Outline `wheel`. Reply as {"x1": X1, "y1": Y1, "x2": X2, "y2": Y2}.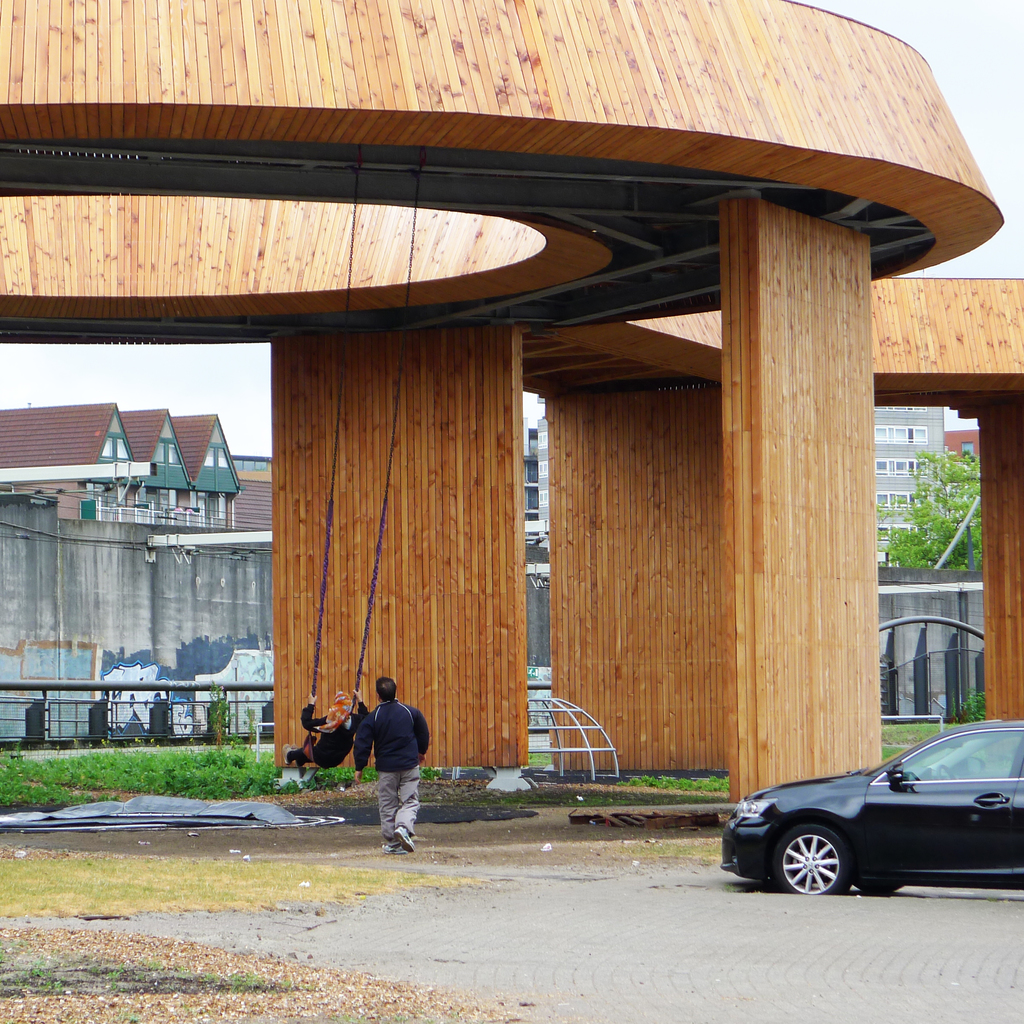
{"x1": 851, "y1": 876, "x2": 902, "y2": 890}.
